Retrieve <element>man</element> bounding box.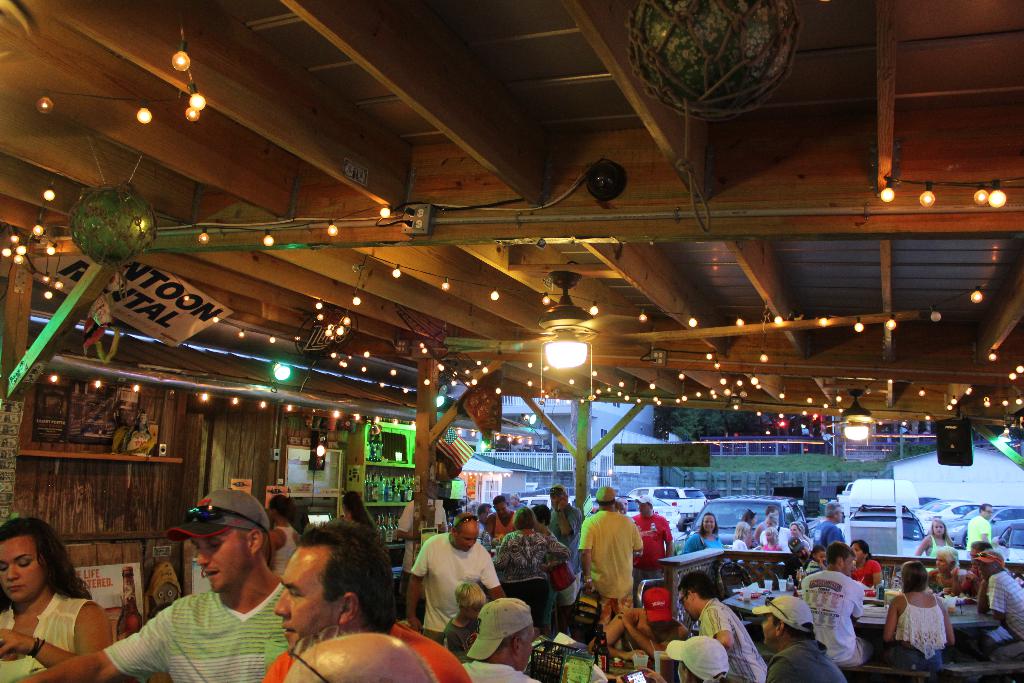
Bounding box: l=801, t=541, r=876, b=670.
